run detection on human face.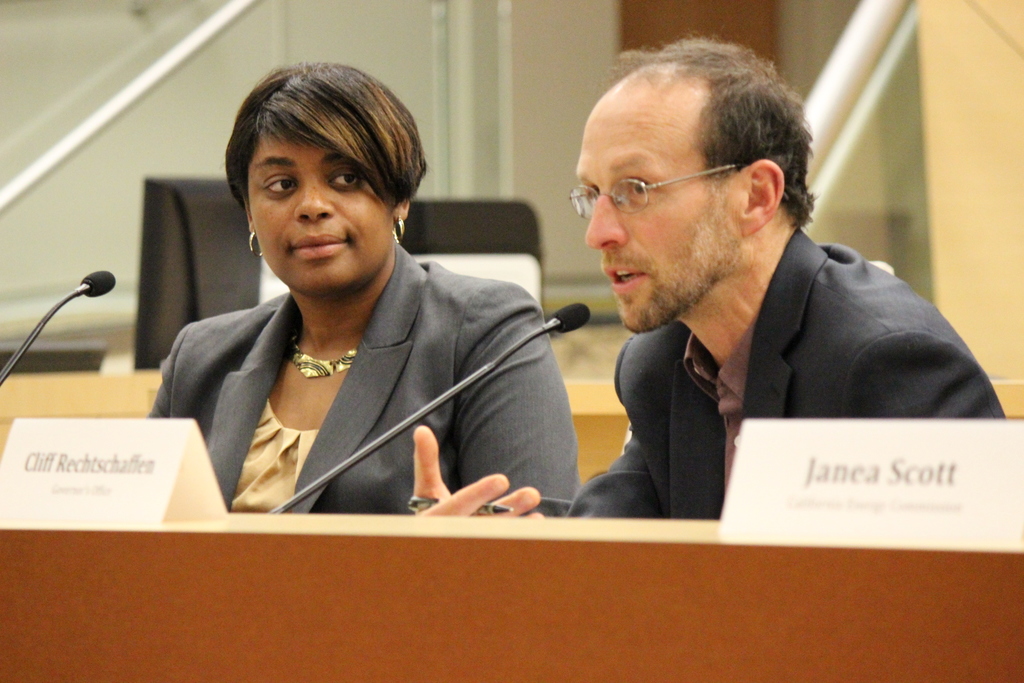
Result: [x1=563, y1=120, x2=733, y2=333].
